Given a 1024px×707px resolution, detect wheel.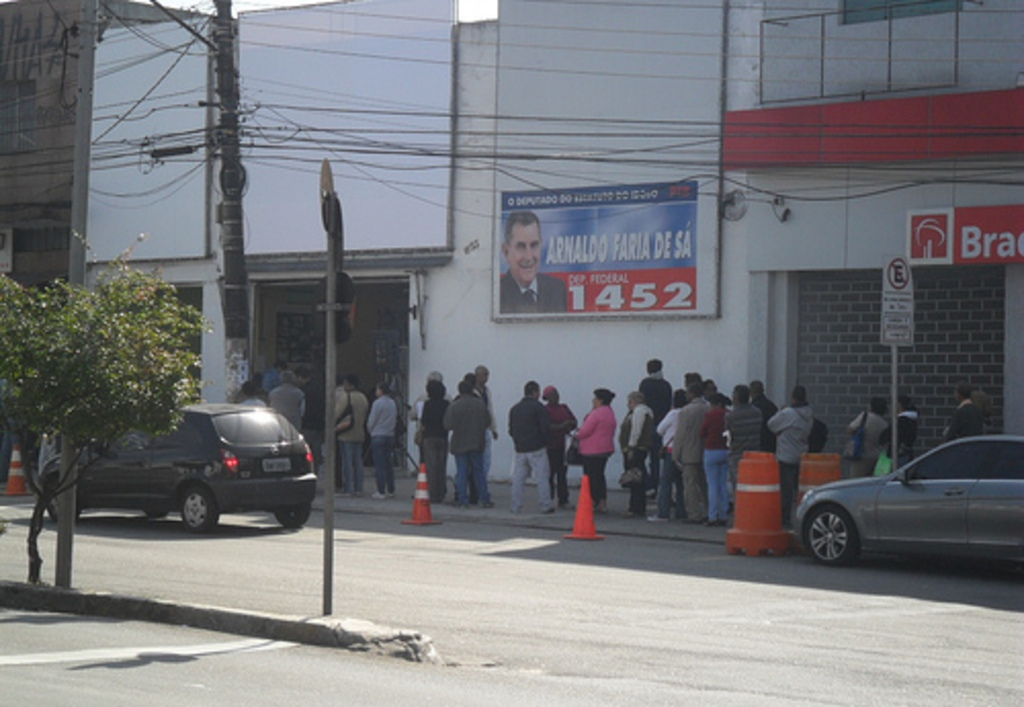
select_region(799, 502, 854, 559).
